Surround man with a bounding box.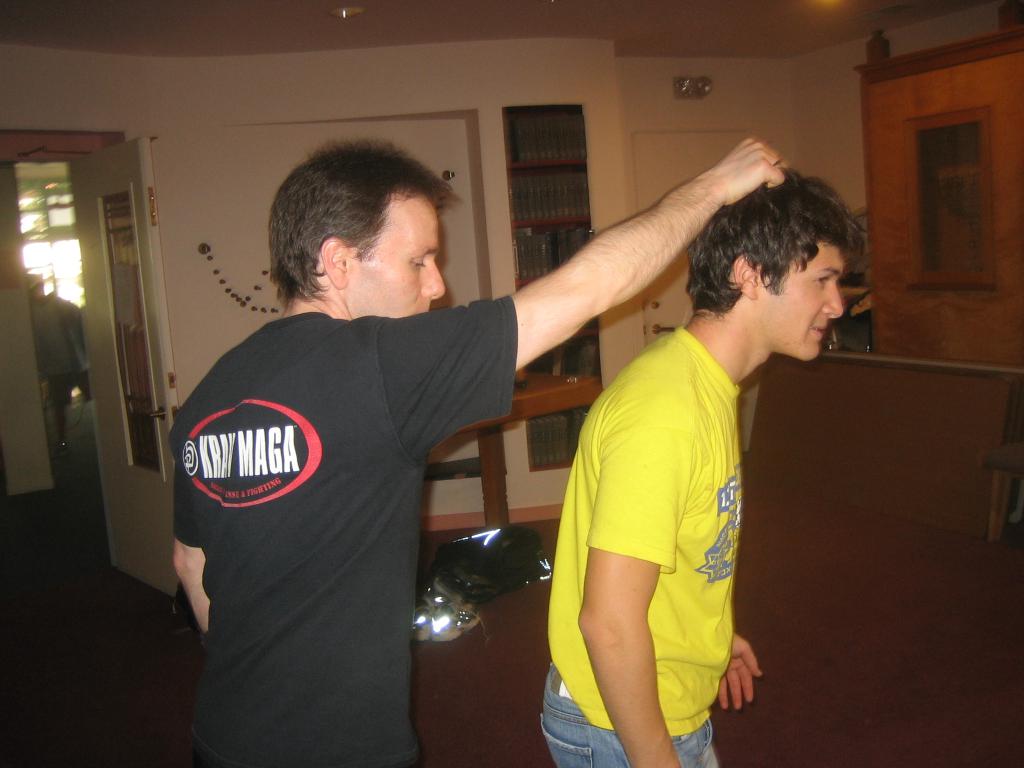
locate(172, 135, 784, 765).
